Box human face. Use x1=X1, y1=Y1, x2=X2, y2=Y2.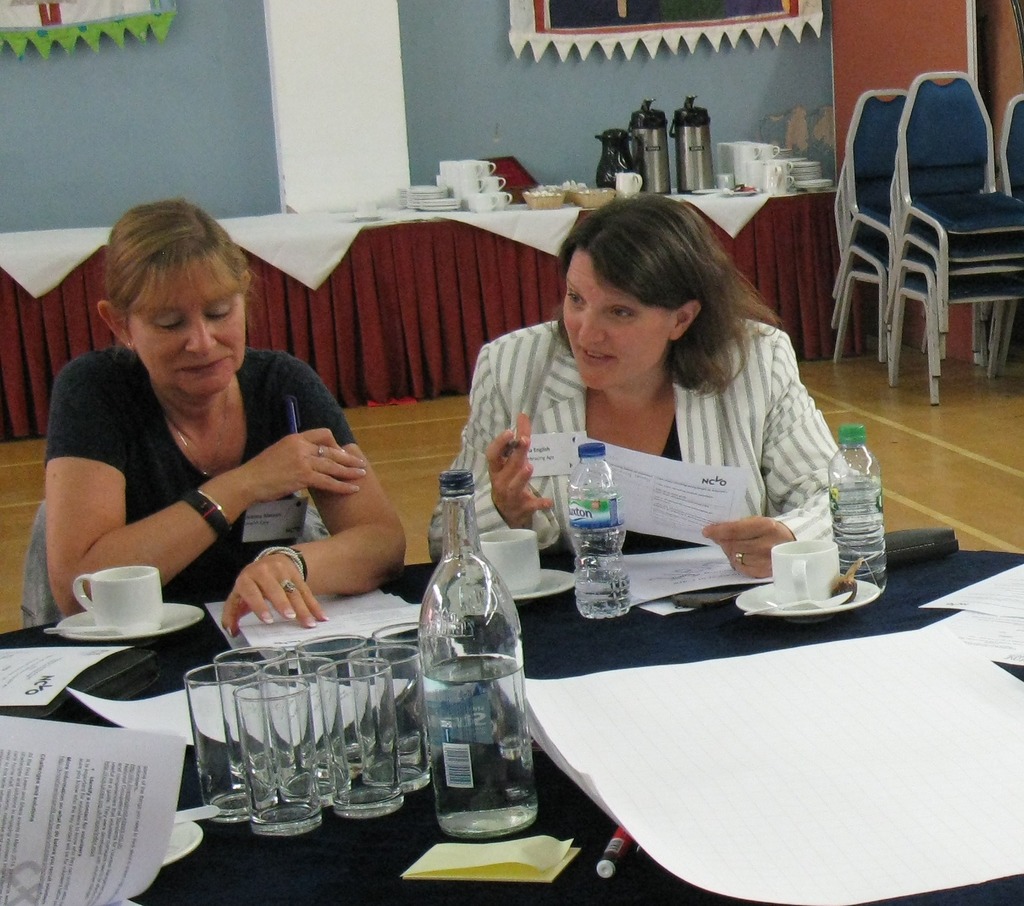
x1=558, y1=248, x2=676, y2=397.
